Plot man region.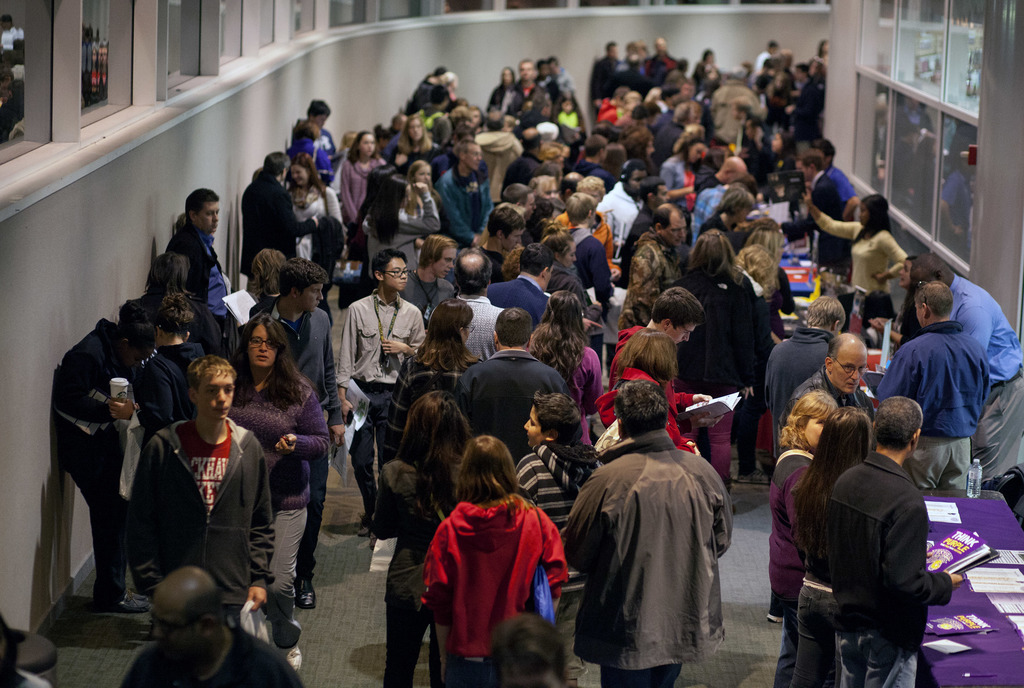
Plotted at 163:184:235:348.
